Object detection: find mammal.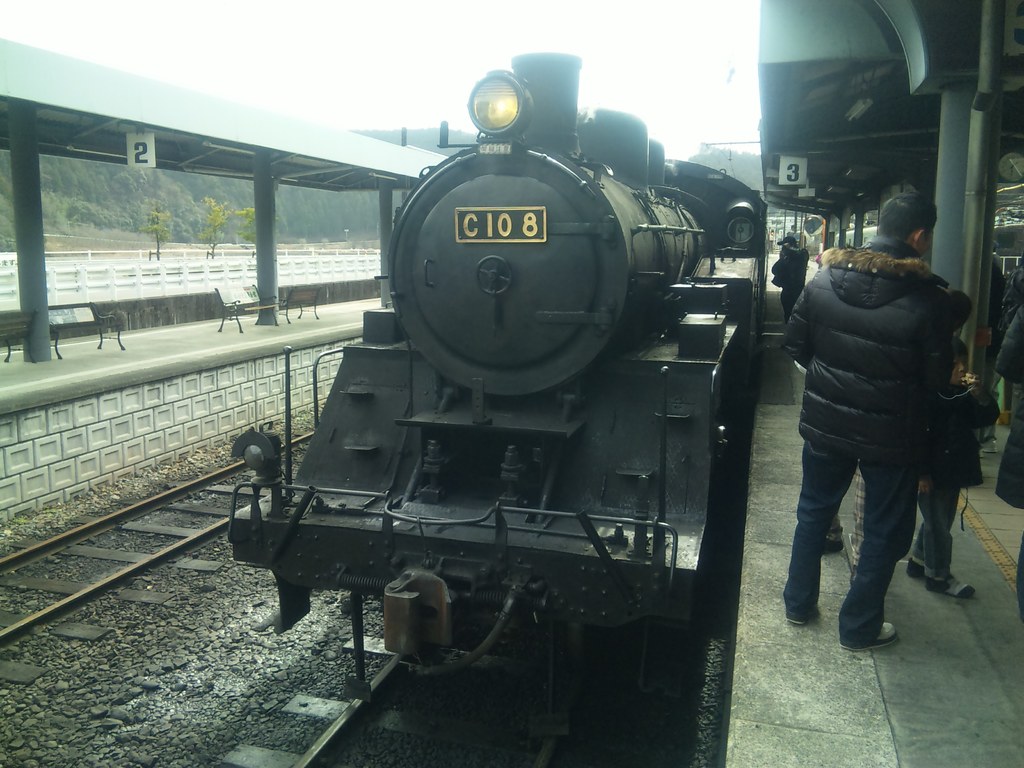
904, 336, 1004, 598.
